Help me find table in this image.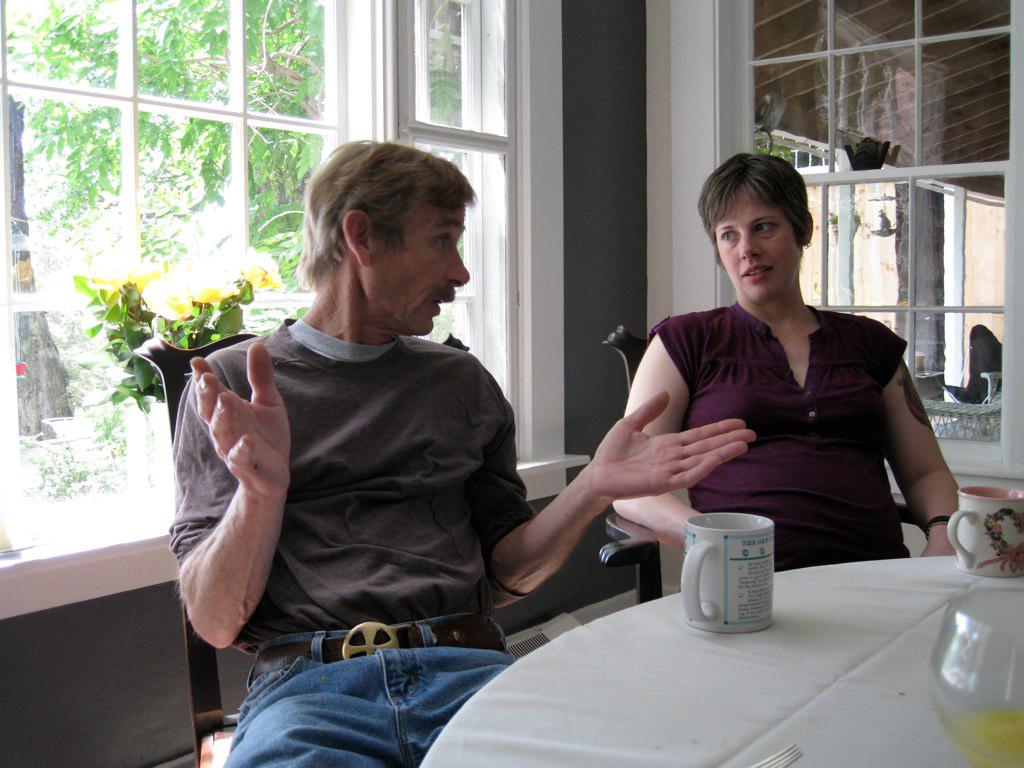
Found it: bbox=[371, 532, 1009, 767].
